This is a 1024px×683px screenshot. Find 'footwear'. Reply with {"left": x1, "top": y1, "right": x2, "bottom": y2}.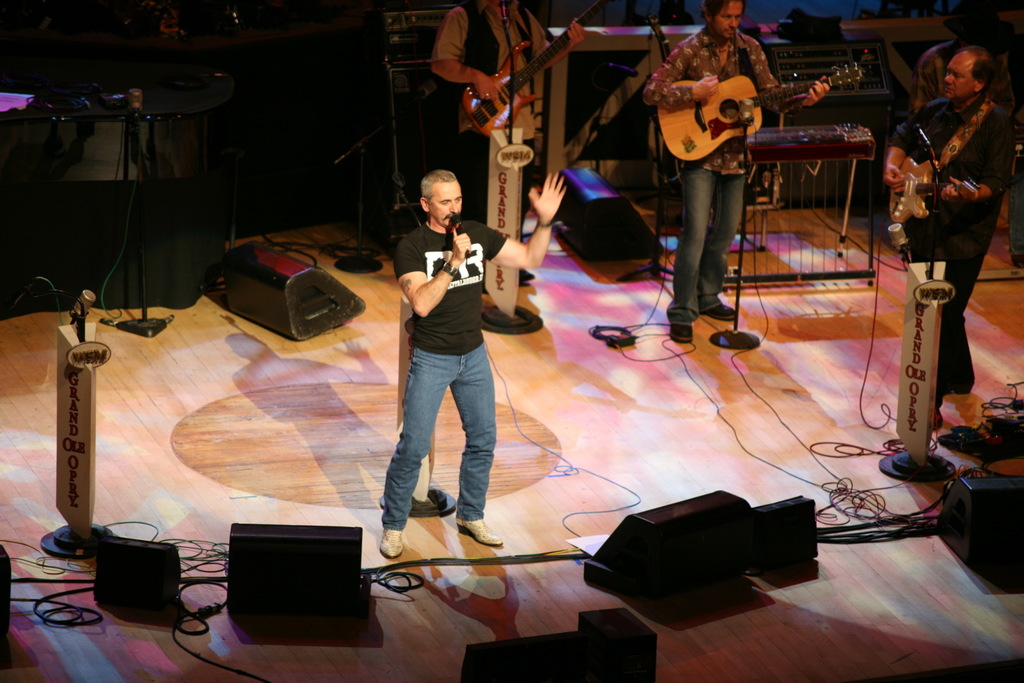
{"left": 1011, "top": 254, "right": 1023, "bottom": 266}.
